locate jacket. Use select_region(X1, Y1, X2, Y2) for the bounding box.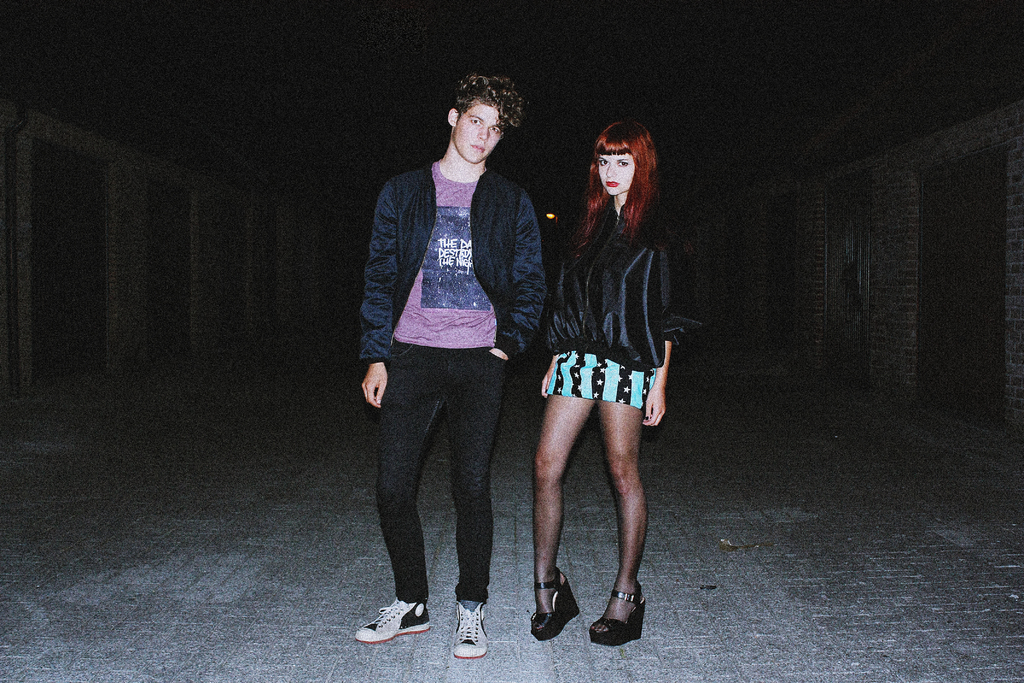
select_region(362, 159, 548, 369).
